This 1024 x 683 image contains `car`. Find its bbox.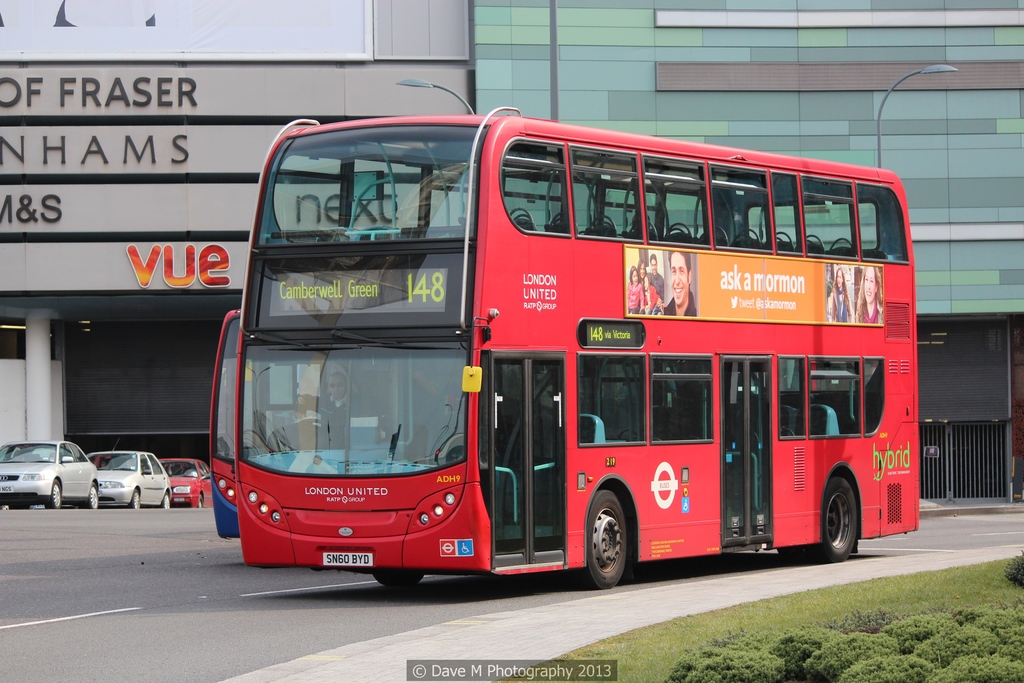
box(83, 440, 173, 507).
